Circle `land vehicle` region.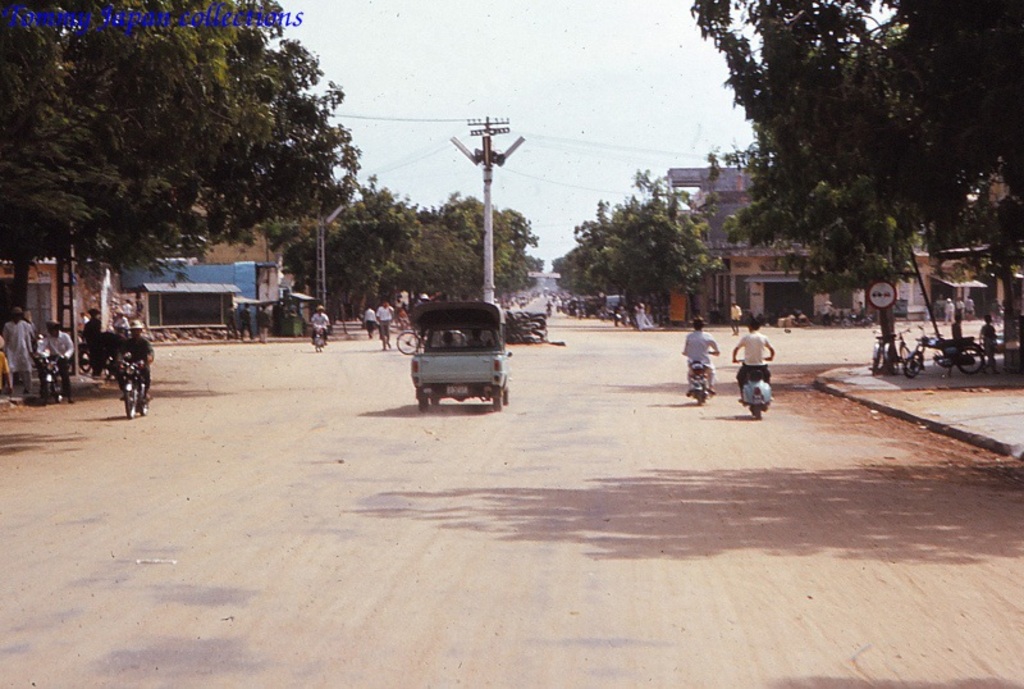
Region: pyautogui.locateOnScreen(389, 289, 508, 406).
